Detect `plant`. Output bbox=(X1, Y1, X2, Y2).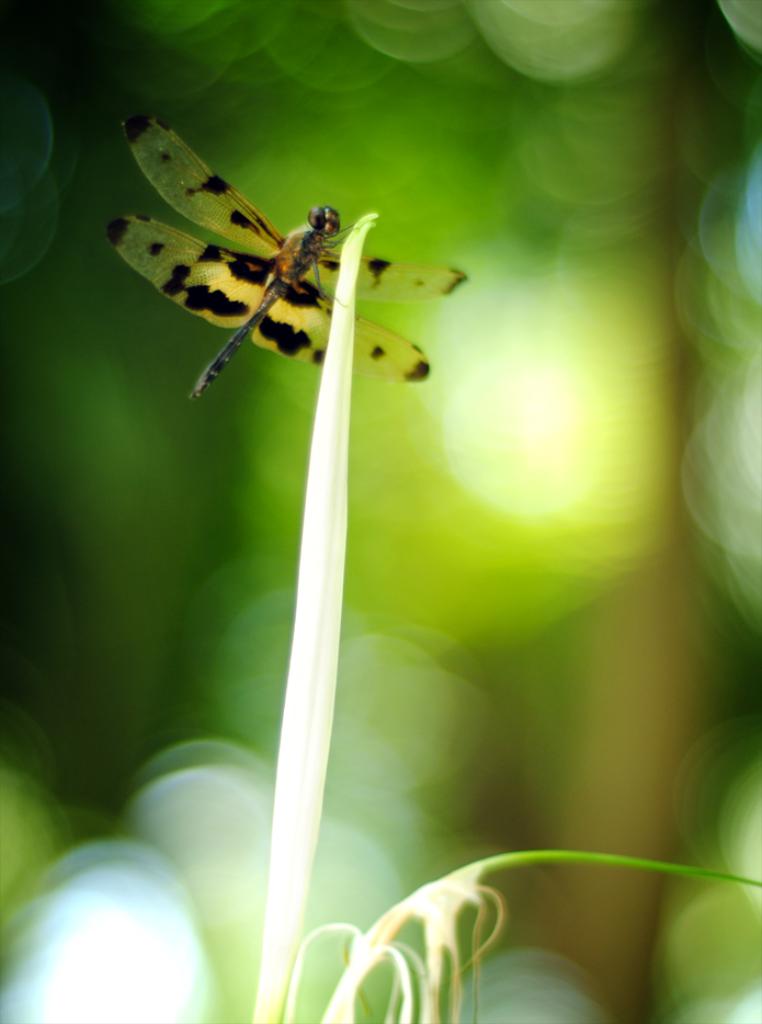
bbox=(251, 205, 376, 1023).
